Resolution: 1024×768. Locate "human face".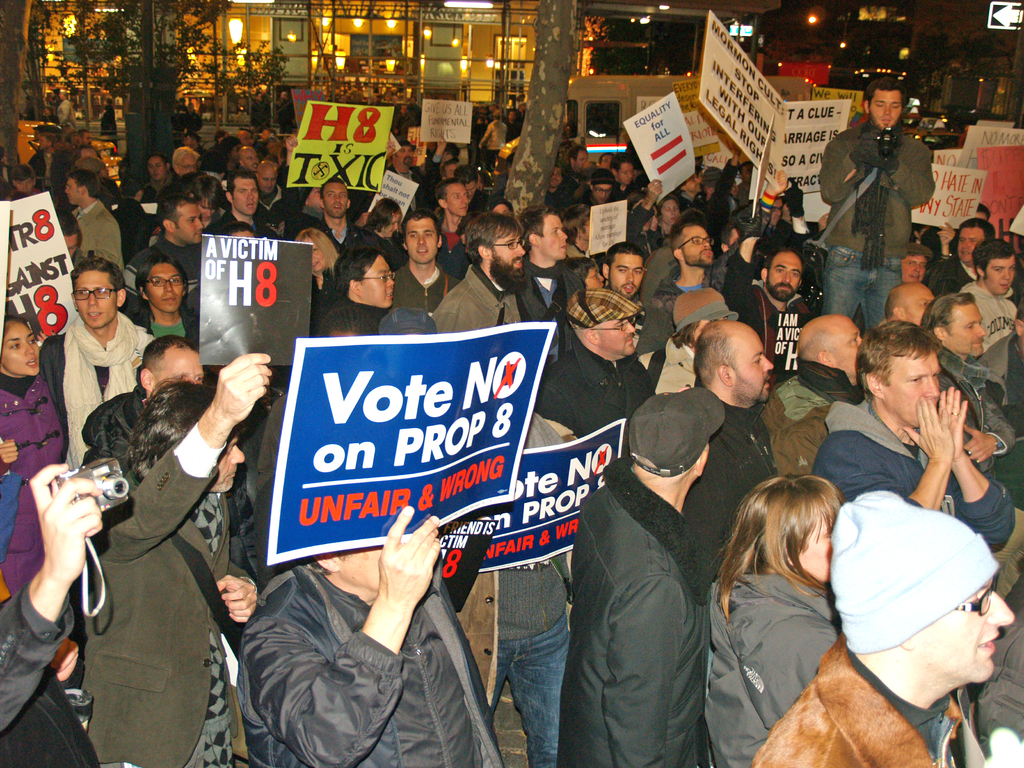
region(476, 172, 483, 190).
